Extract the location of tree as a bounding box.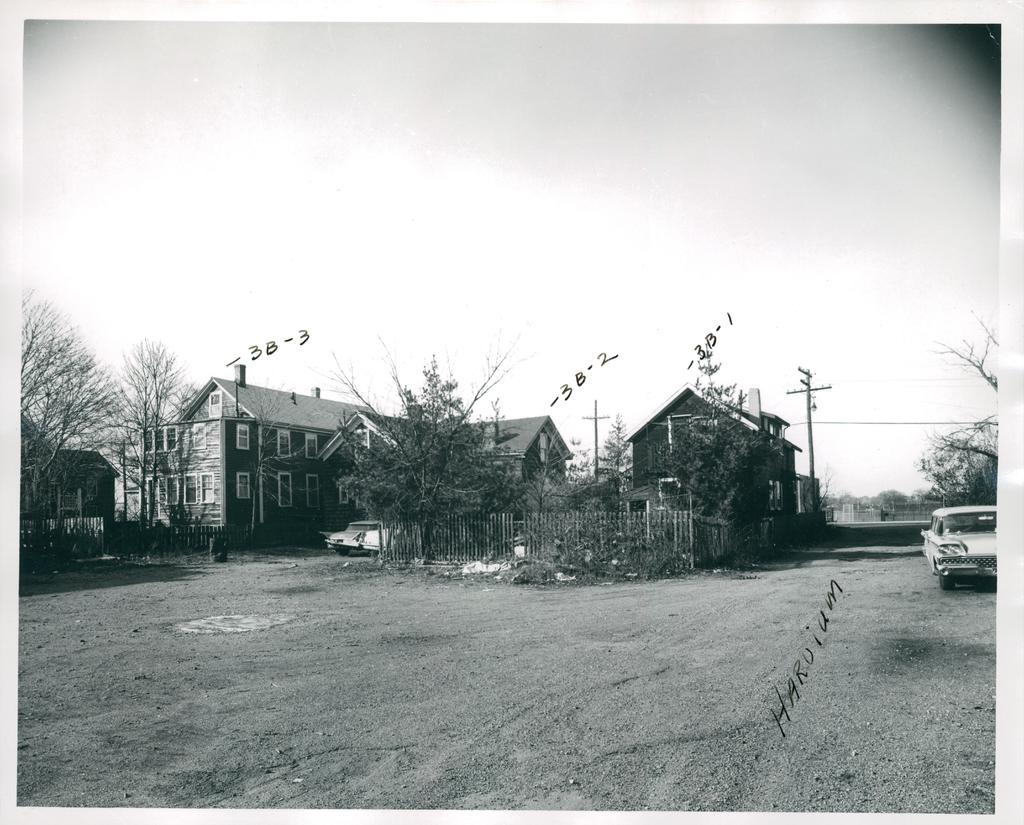
(left=911, top=420, right=1004, bottom=503).
